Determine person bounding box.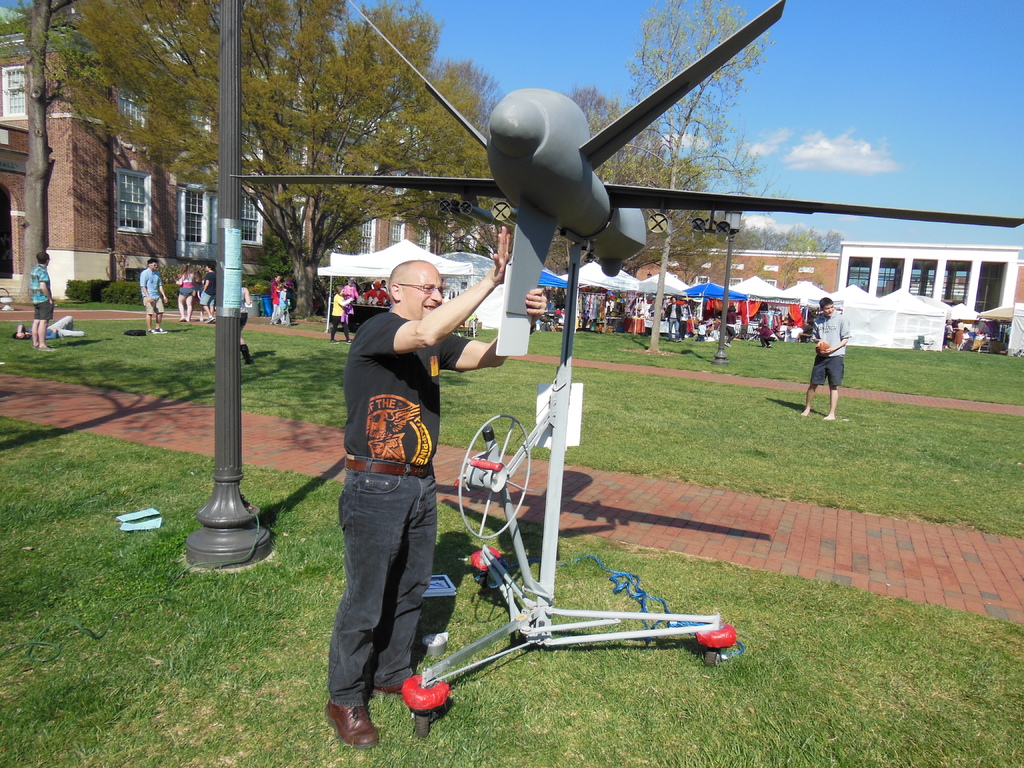
Determined: 201,264,216,315.
